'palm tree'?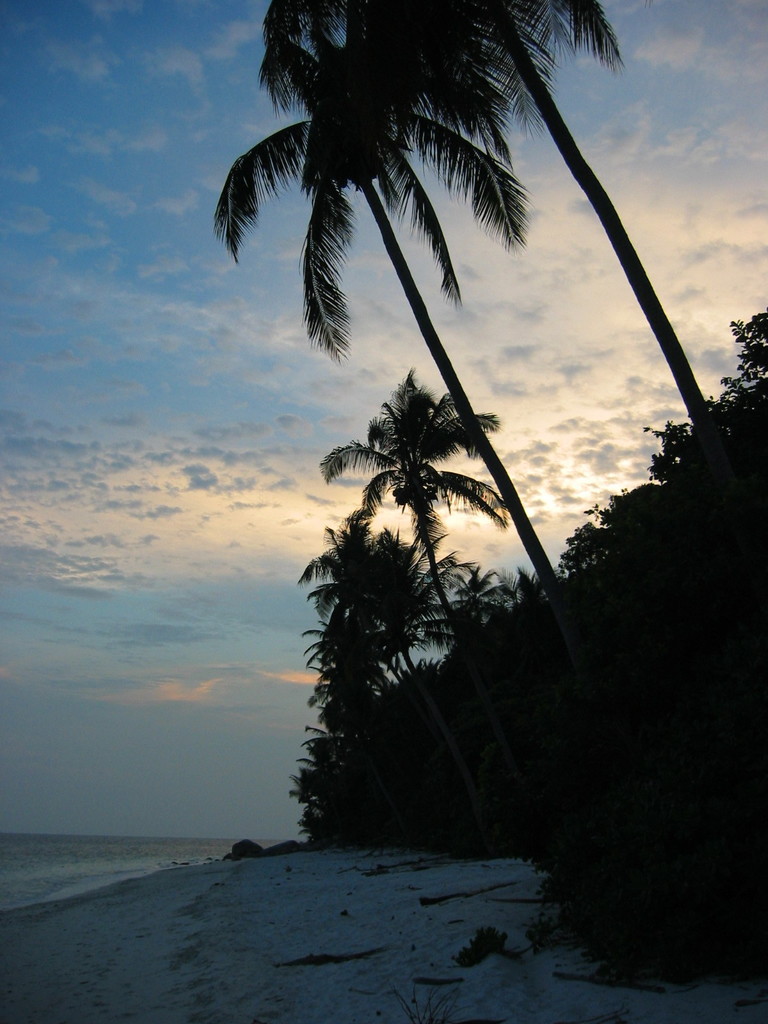
(262, 0, 748, 486)
